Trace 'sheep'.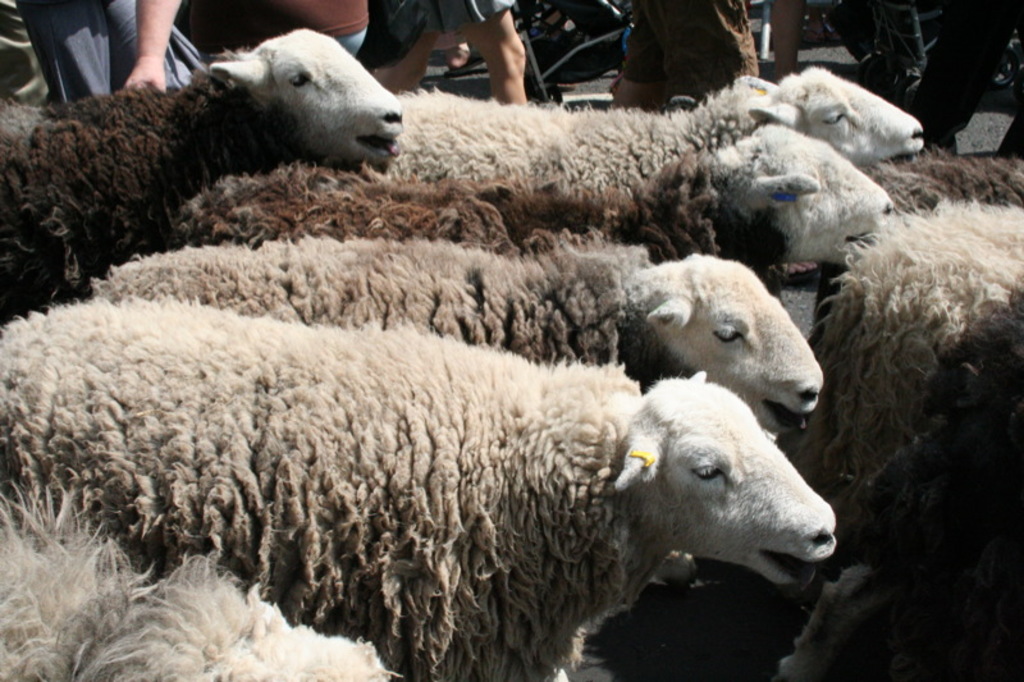
Traced to bbox=[858, 142, 1023, 212].
